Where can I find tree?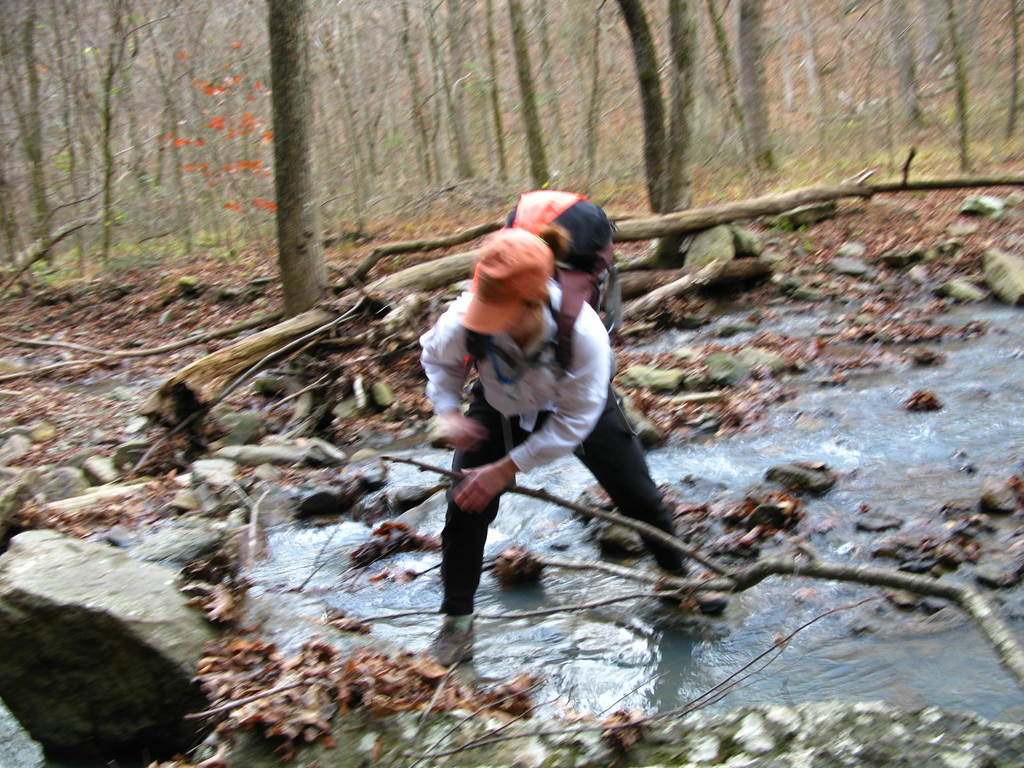
You can find it at left=286, top=0, right=333, bottom=318.
